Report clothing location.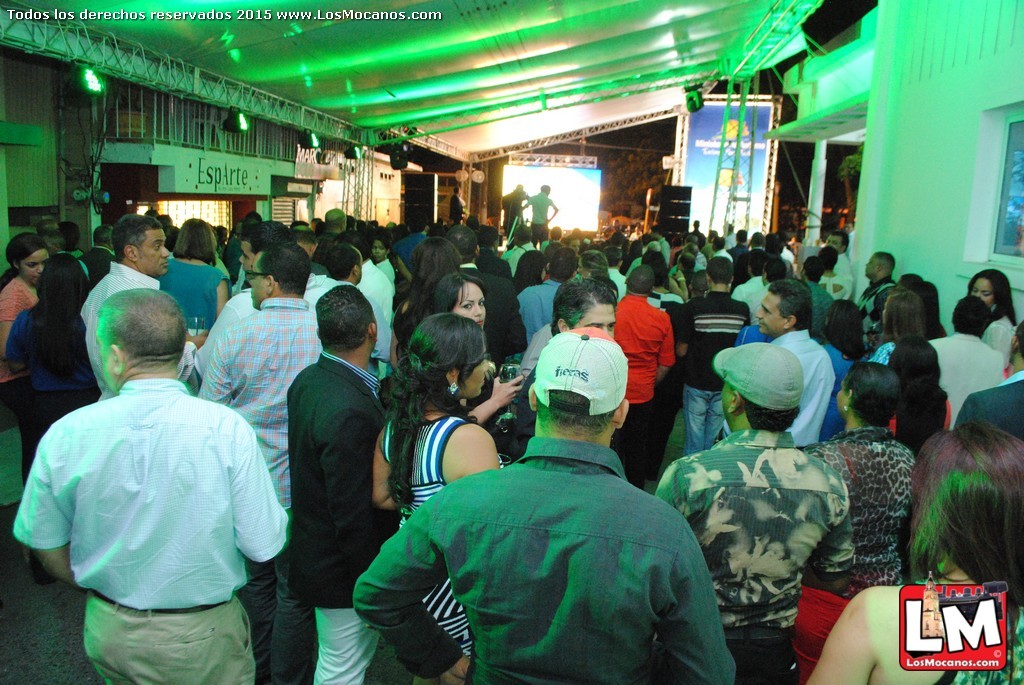
Report: 350:441:739:684.
